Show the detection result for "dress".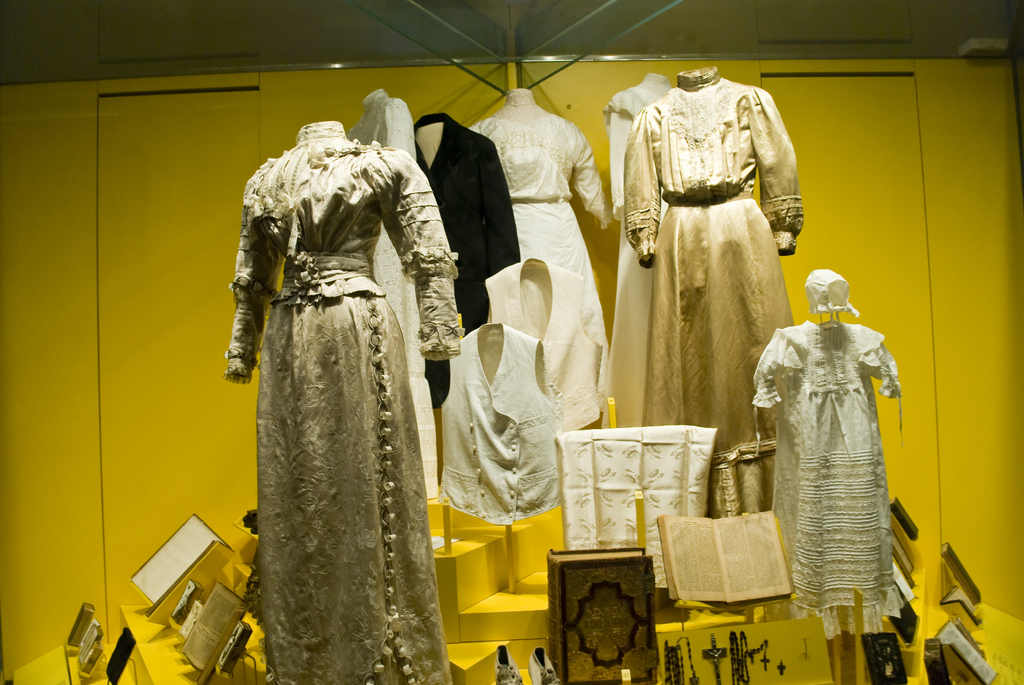
pyautogui.locateOnScreen(604, 77, 671, 426).
